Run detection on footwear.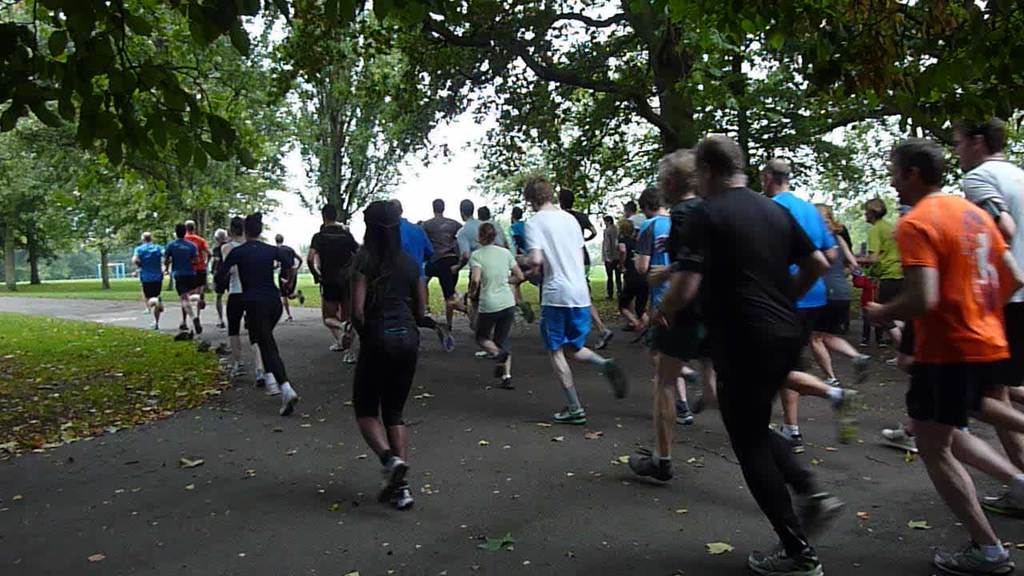
Result: bbox(253, 366, 267, 386).
